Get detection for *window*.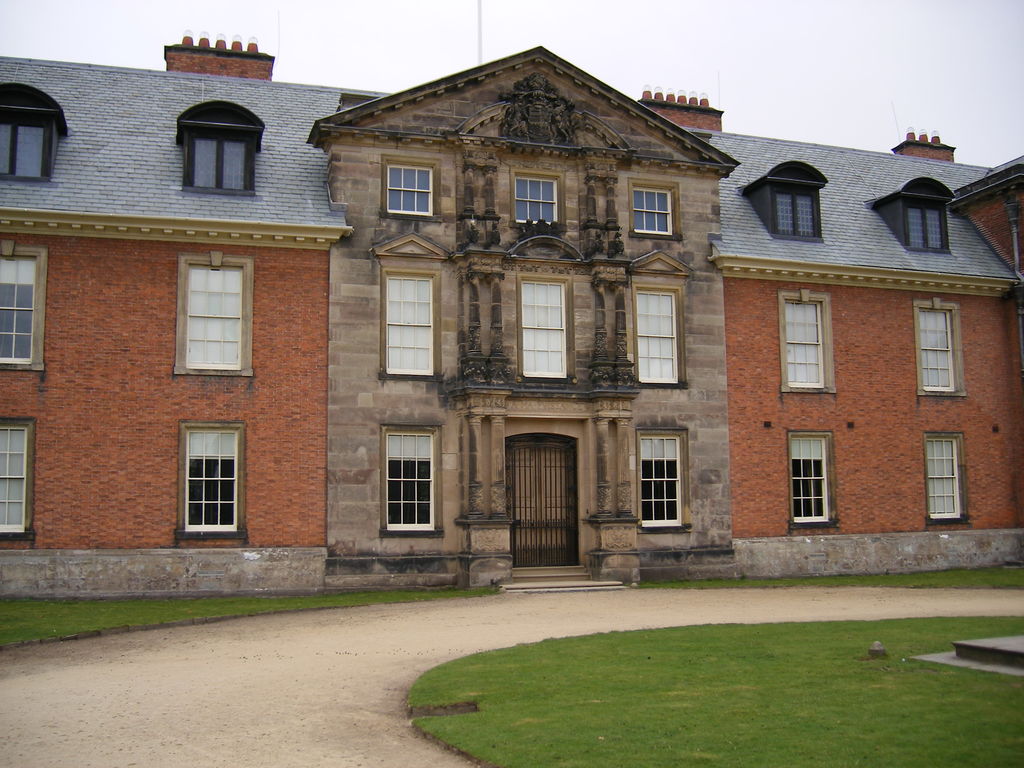
Detection: <region>186, 118, 257, 191</region>.
